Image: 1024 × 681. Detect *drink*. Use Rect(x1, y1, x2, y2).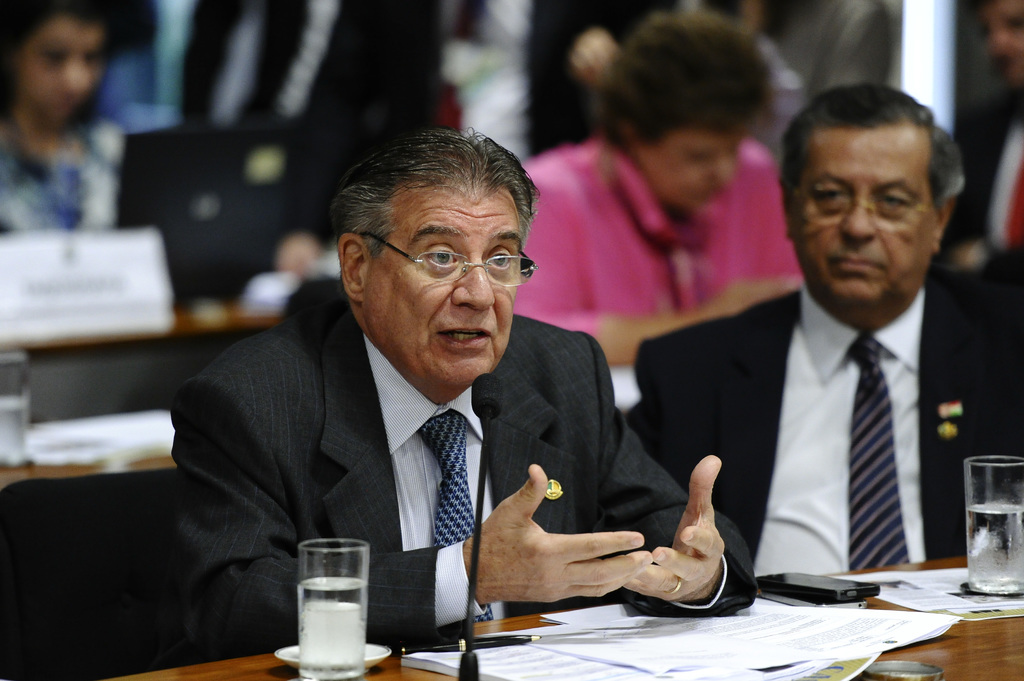
Rect(967, 503, 1023, 596).
